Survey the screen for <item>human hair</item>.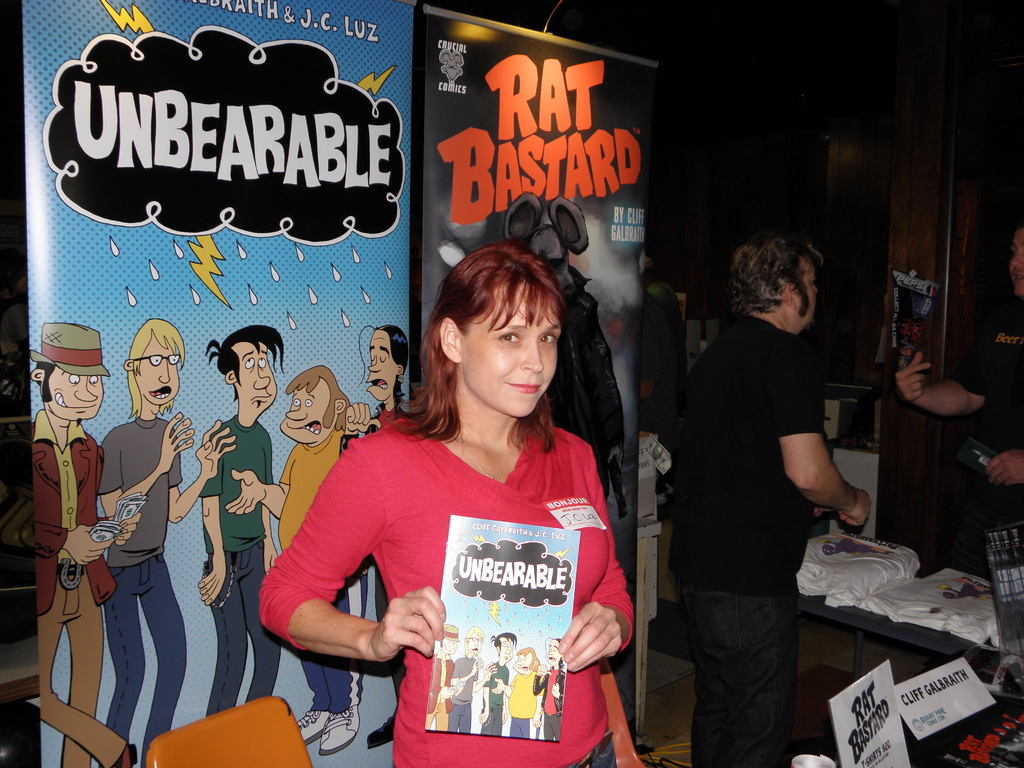
Survey found: <region>464, 630, 486, 646</region>.
